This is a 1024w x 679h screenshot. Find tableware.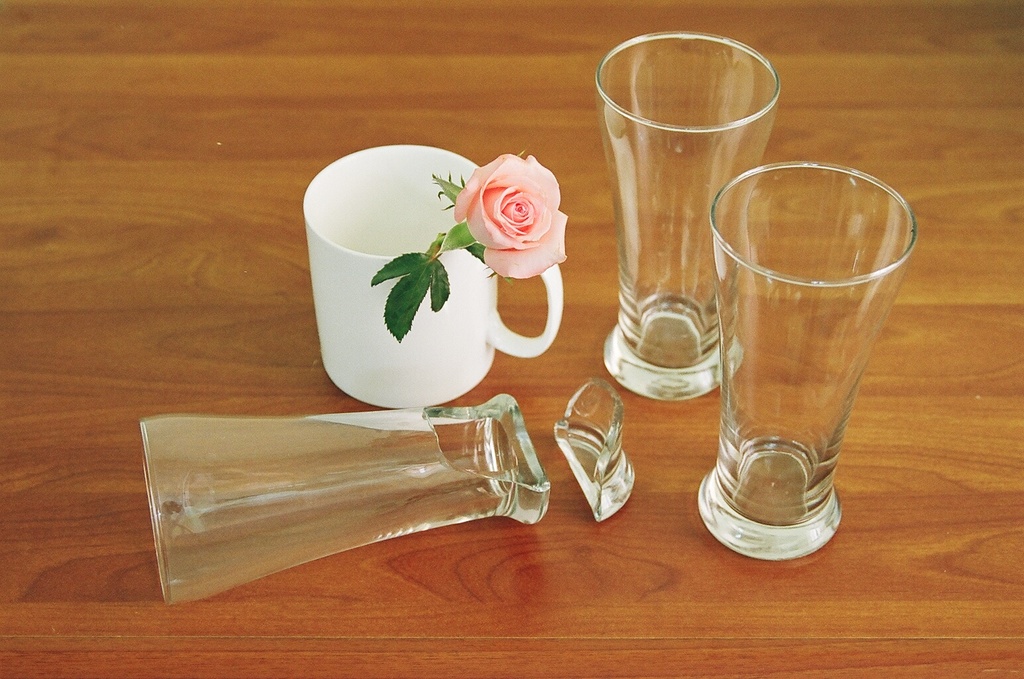
Bounding box: [309, 214, 536, 401].
